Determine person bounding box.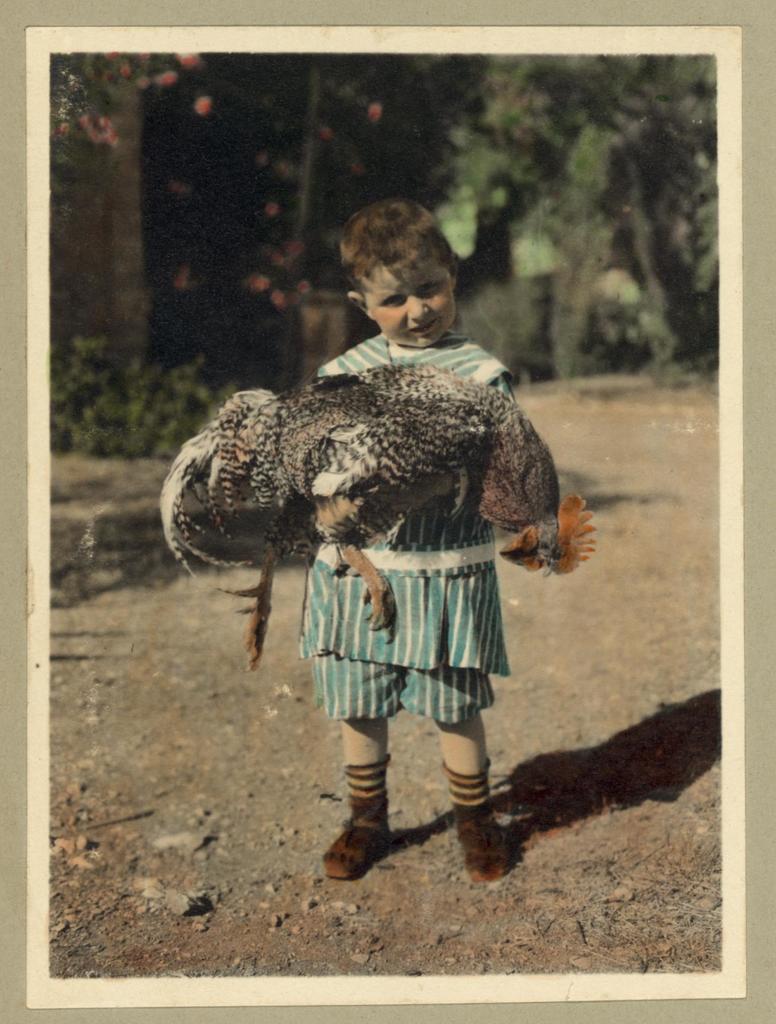
Determined: left=300, top=199, right=511, bottom=879.
